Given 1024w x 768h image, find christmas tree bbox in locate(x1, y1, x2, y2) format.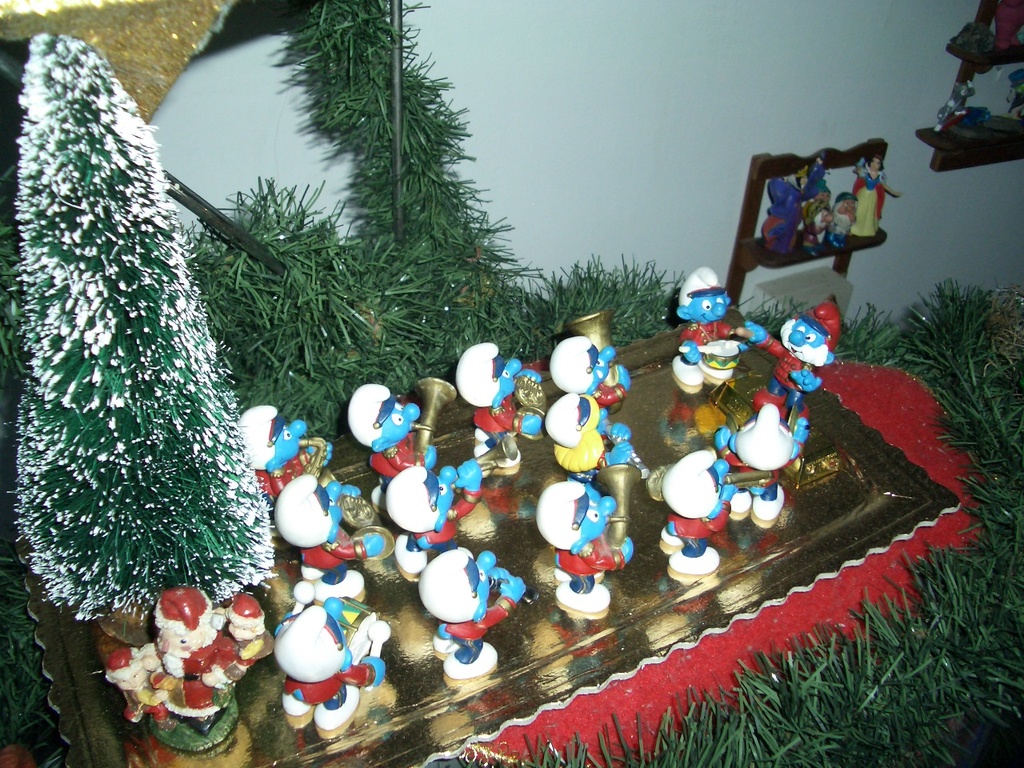
locate(11, 26, 274, 626).
